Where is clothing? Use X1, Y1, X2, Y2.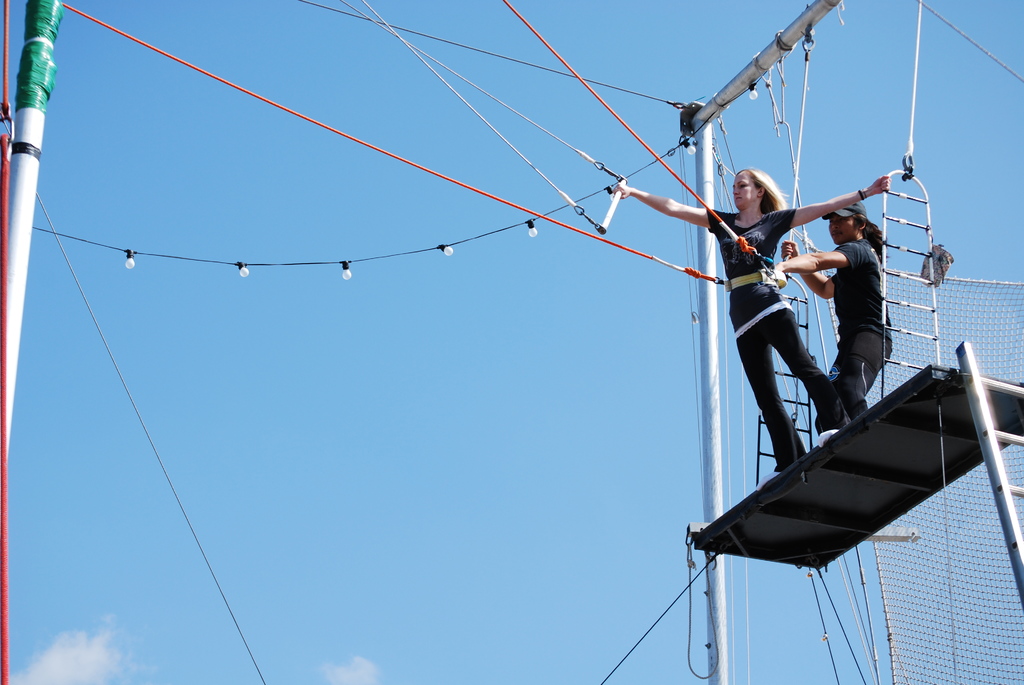
709, 209, 842, 471.
